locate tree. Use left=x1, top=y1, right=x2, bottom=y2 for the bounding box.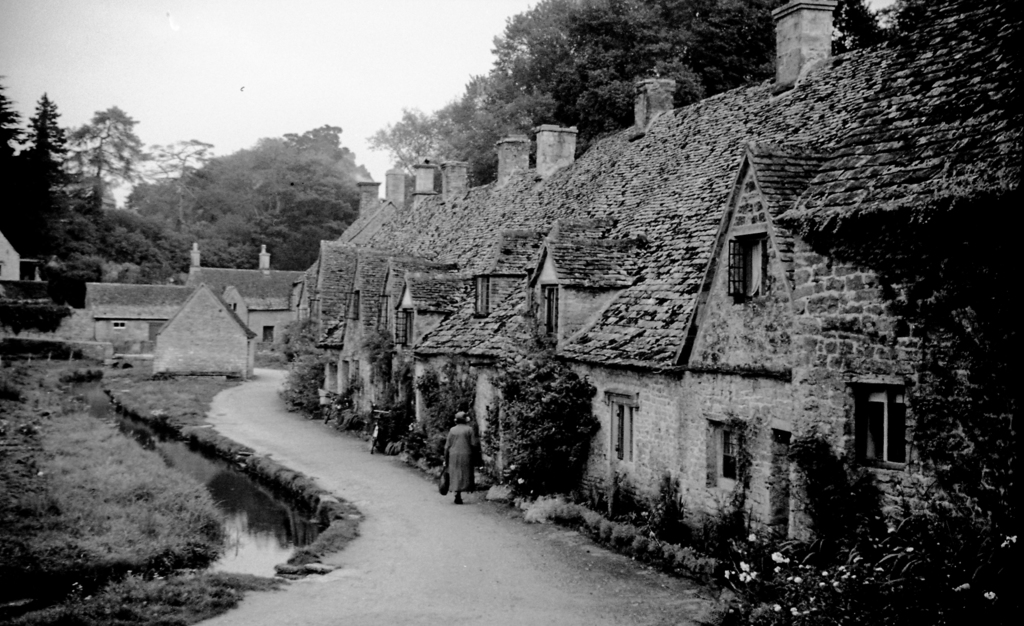
left=531, top=0, right=646, bottom=139.
